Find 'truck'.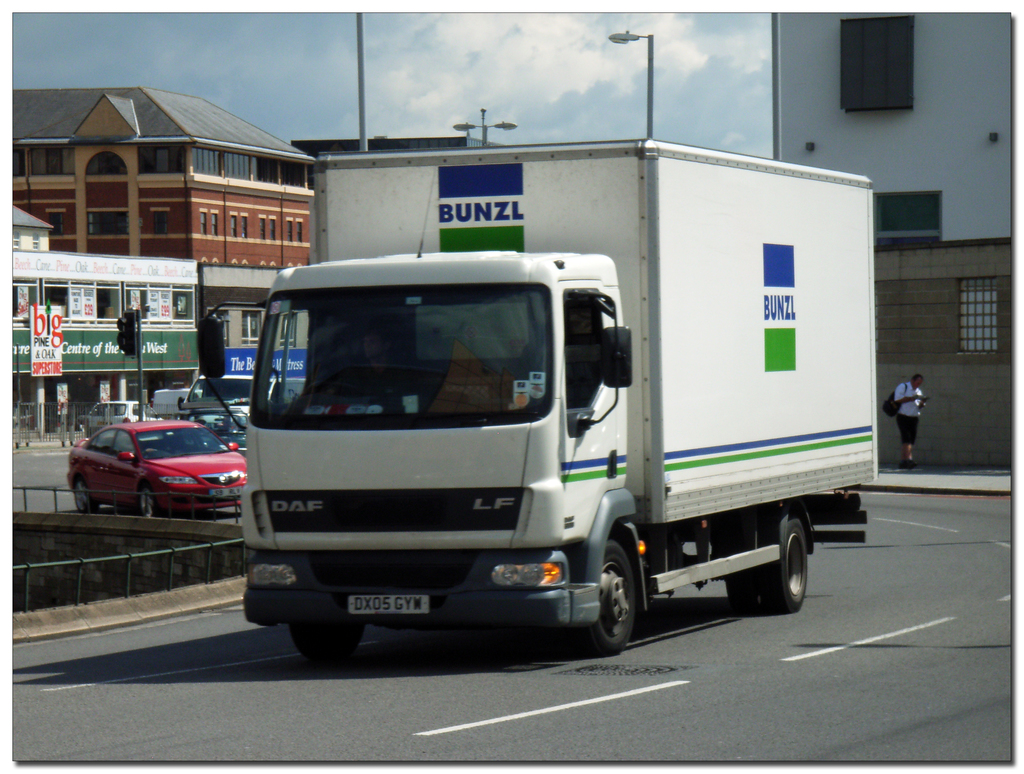
detection(218, 169, 901, 665).
